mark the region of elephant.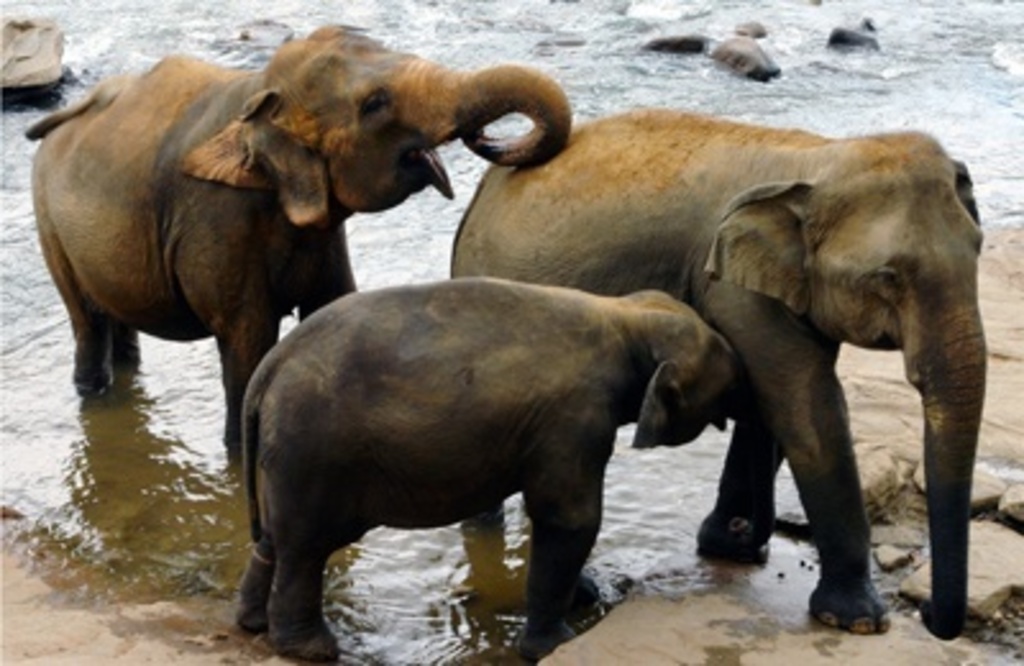
Region: crop(233, 284, 753, 656).
